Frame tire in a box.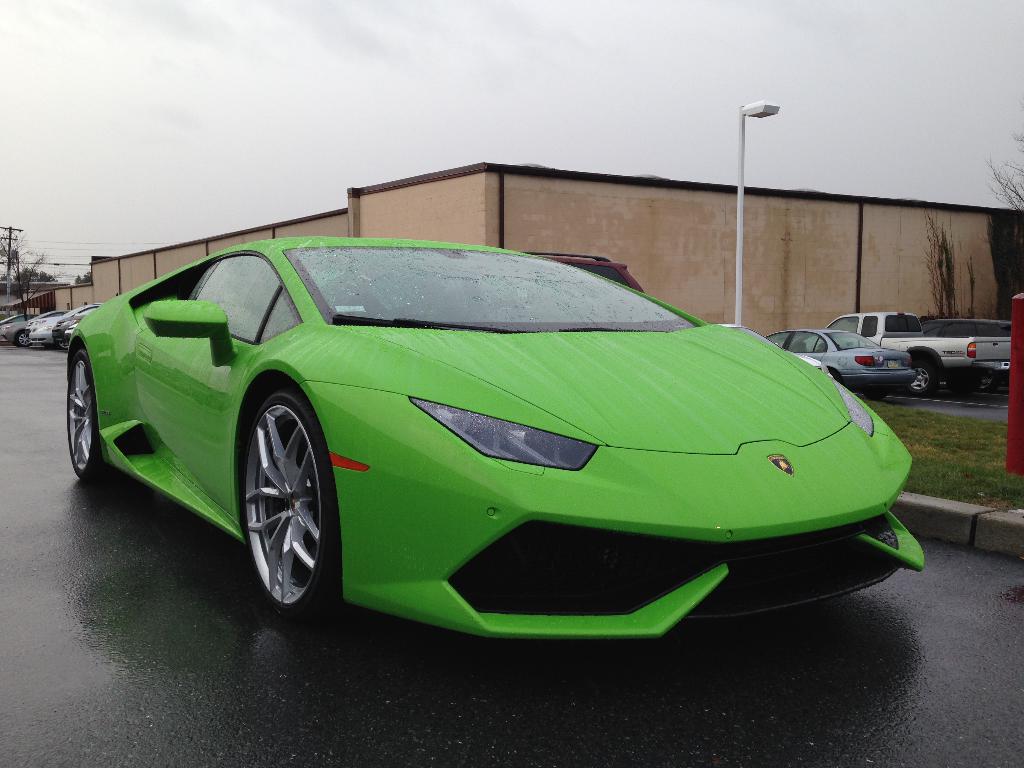
left=980, top=379, right=991, bottom=392.
